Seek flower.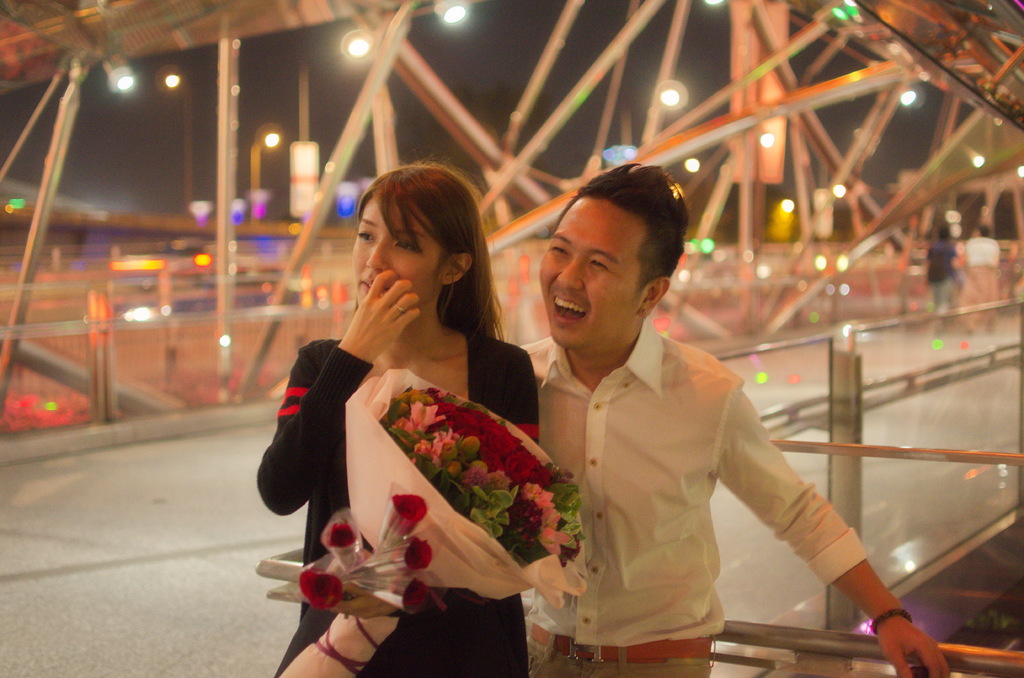
x1=389, y1=492, x2=425, y2=535.
